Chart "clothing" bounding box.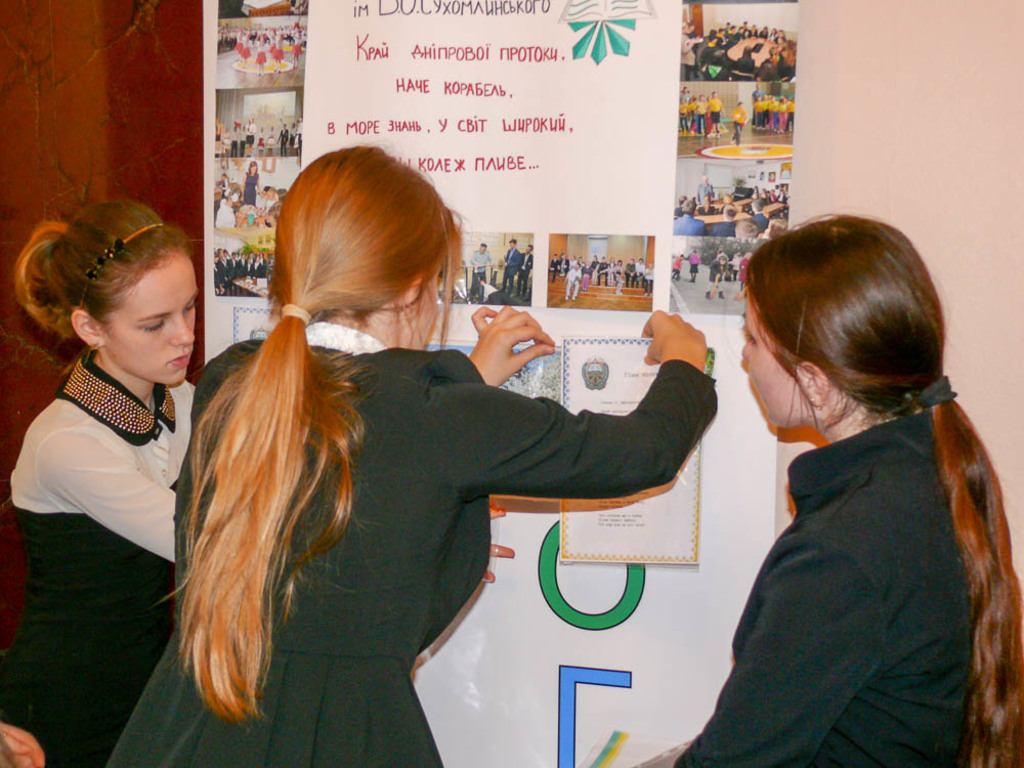
Charted: l=7, t=348, r=207, b=766.
